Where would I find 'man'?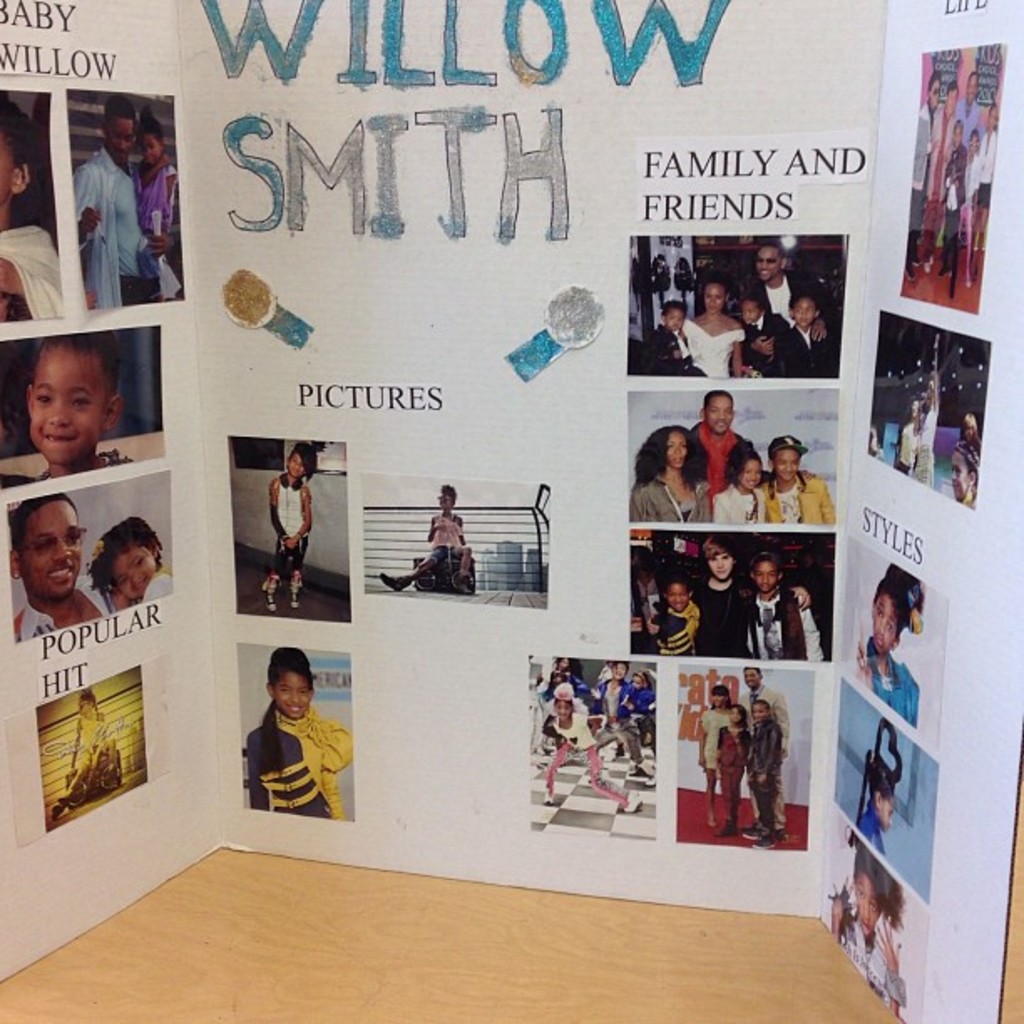
At left=80, top=99, right=147, bottom=301.
